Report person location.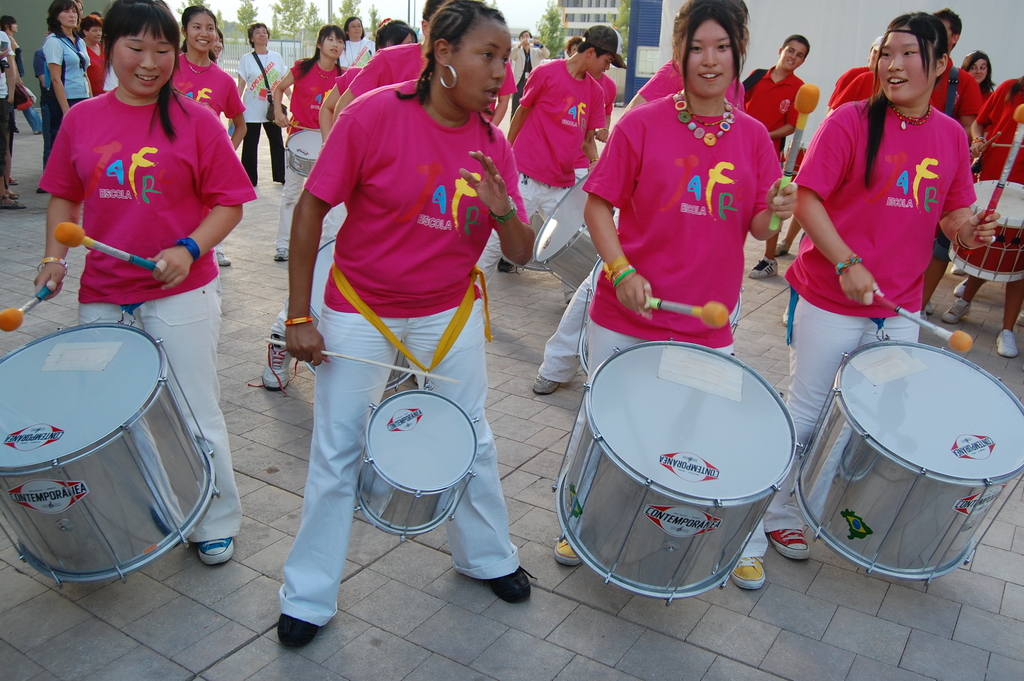
Report: Rect(734, 37, 888, 275).
